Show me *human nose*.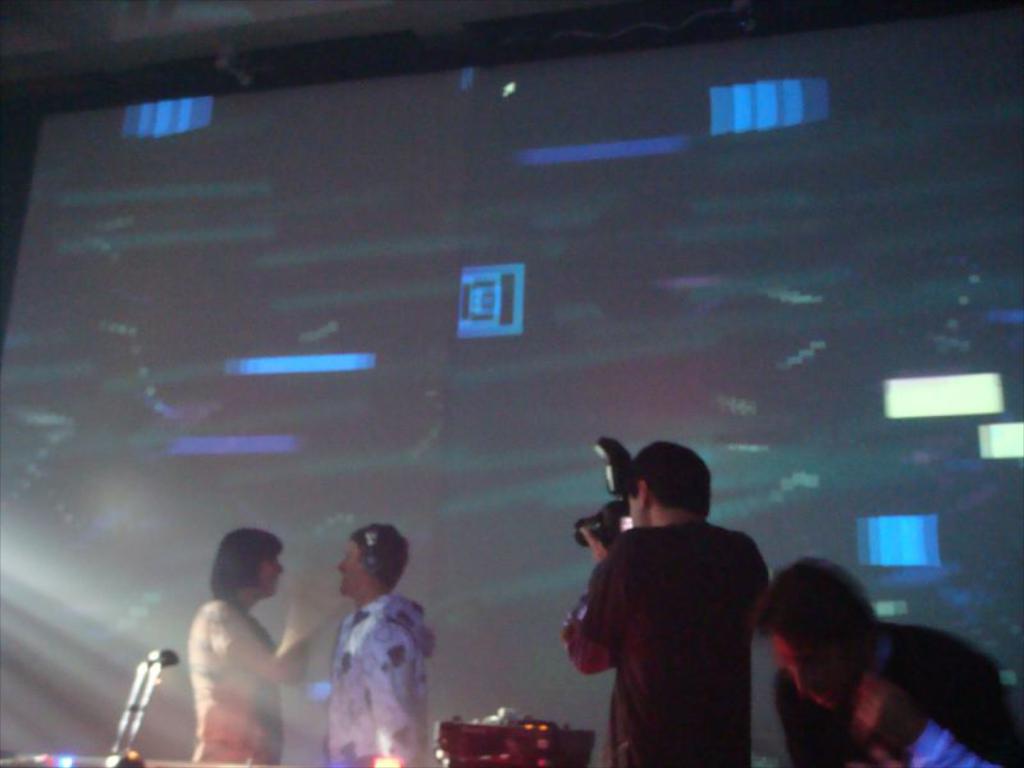
*human nose* is here: {"x1": 337, "y1": 554, "x2": 348, "y2": 568}.
